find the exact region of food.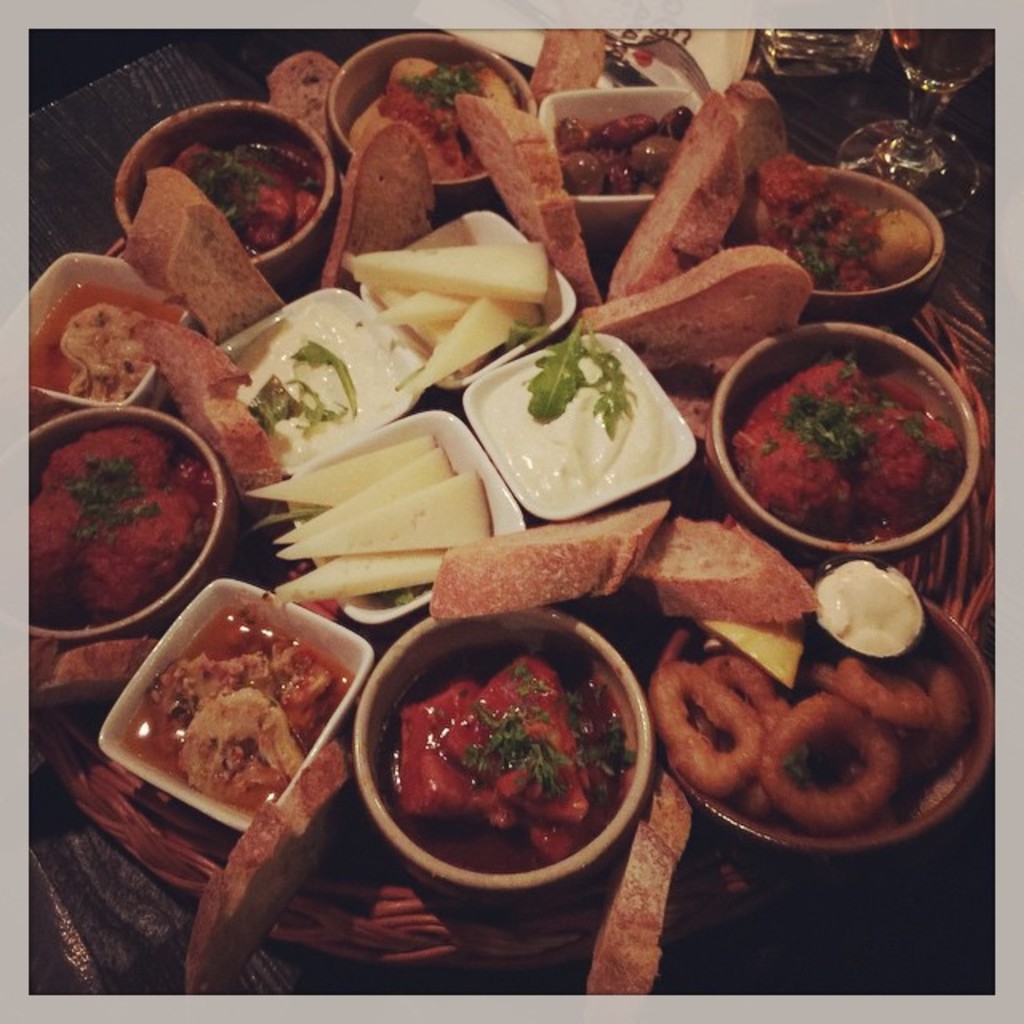
Exact region: select_region(27, 424, 221, 629).
